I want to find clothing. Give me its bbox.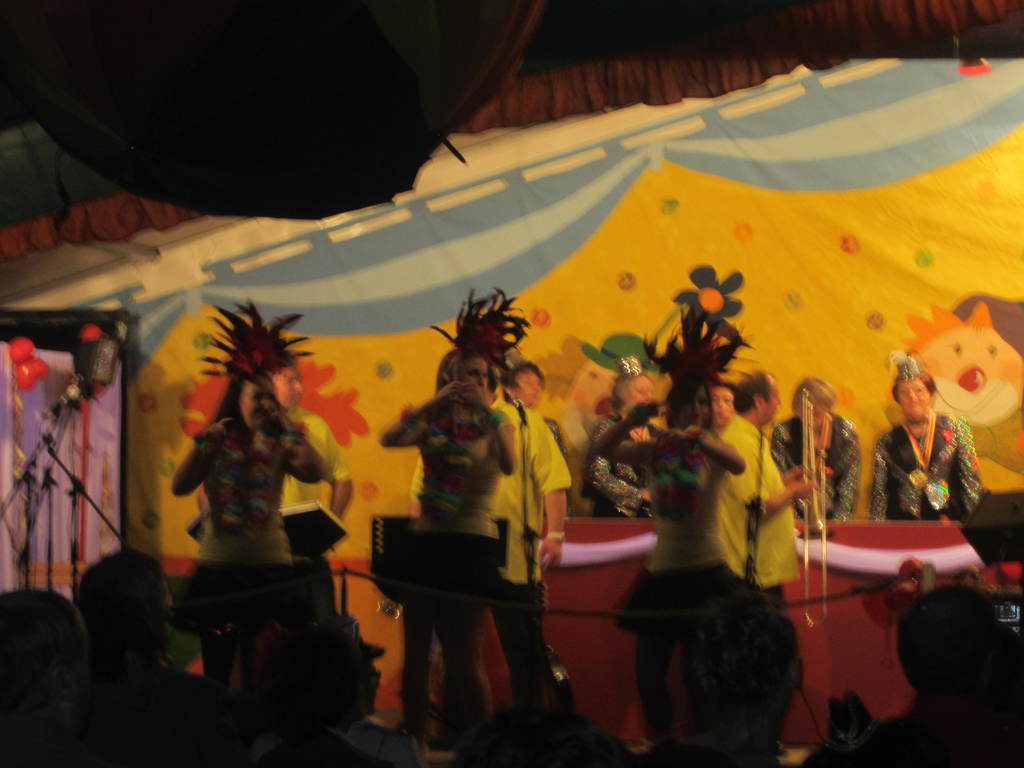
region(867, 339, 981, 519).
